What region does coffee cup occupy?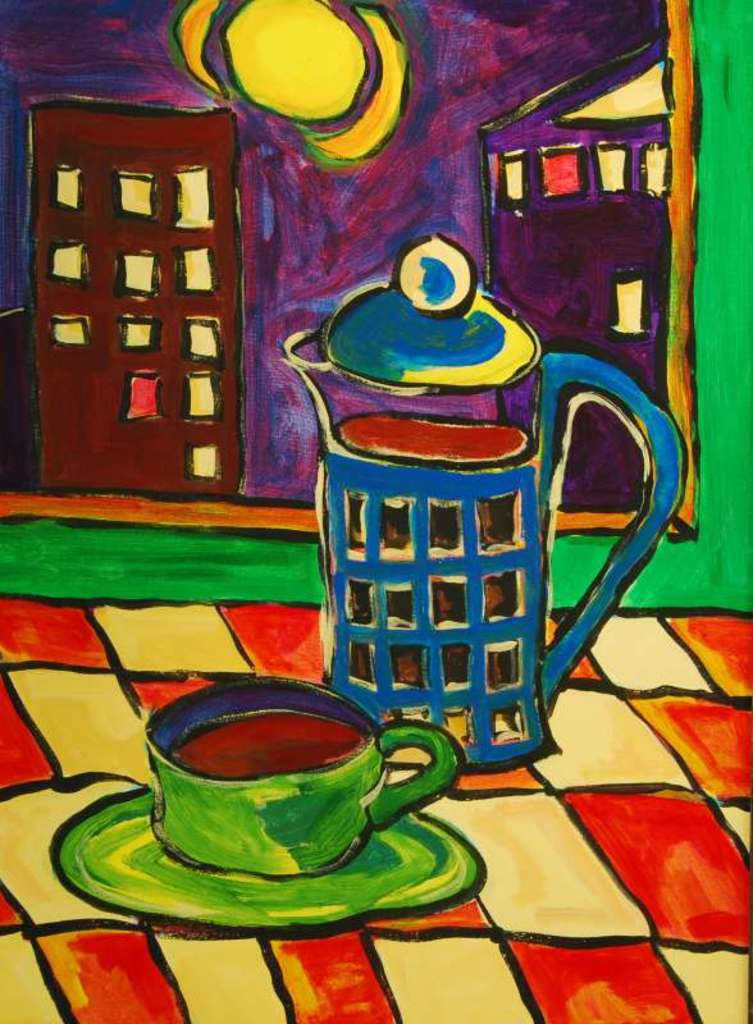
BBox(140, 669, 461, 876).
